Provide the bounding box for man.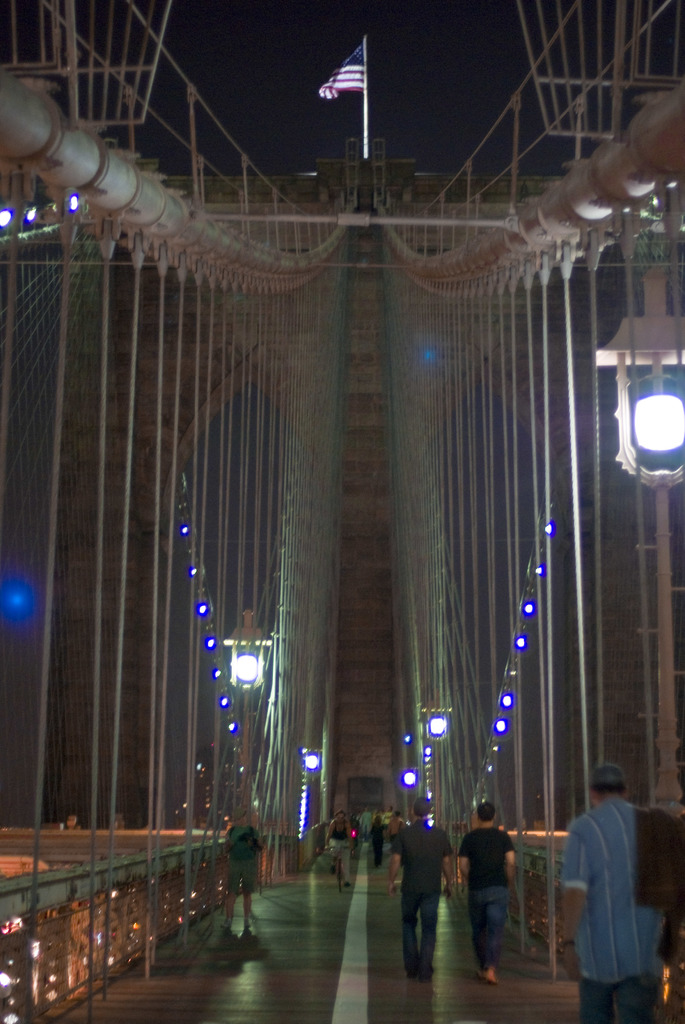
bbox=[456, 803, 515, 980].
